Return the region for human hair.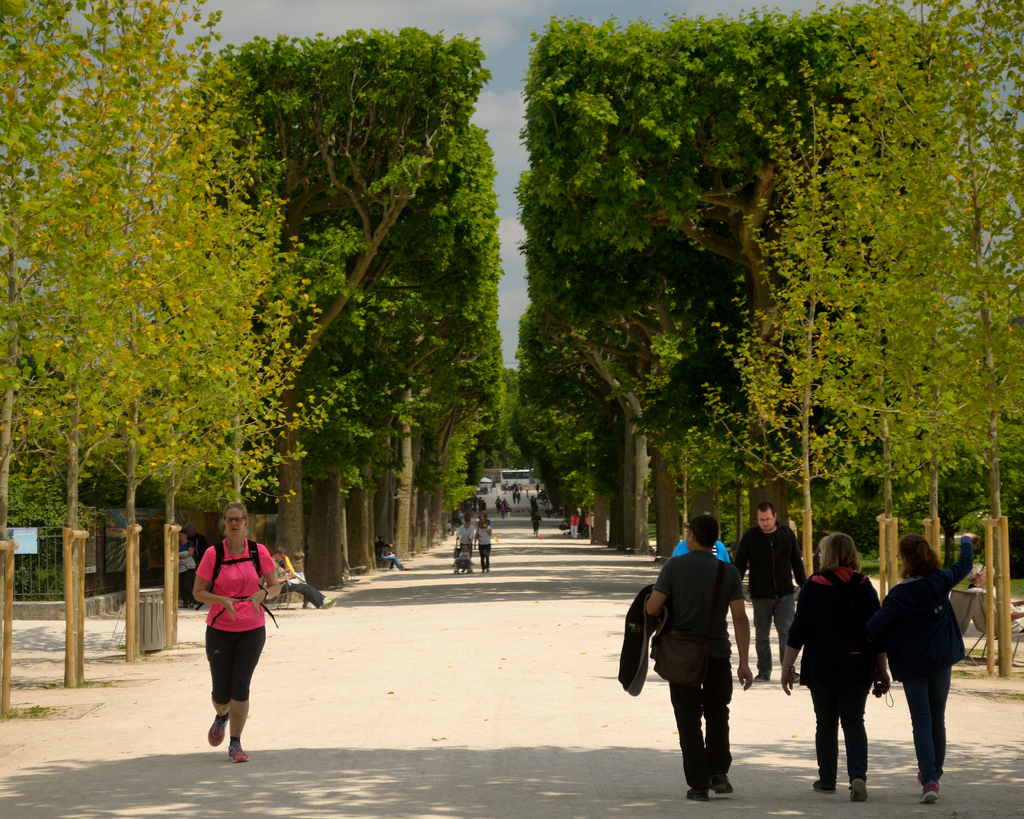
{"x1": 182, "y1": 521, "x2": 195, "y2": 534}.
